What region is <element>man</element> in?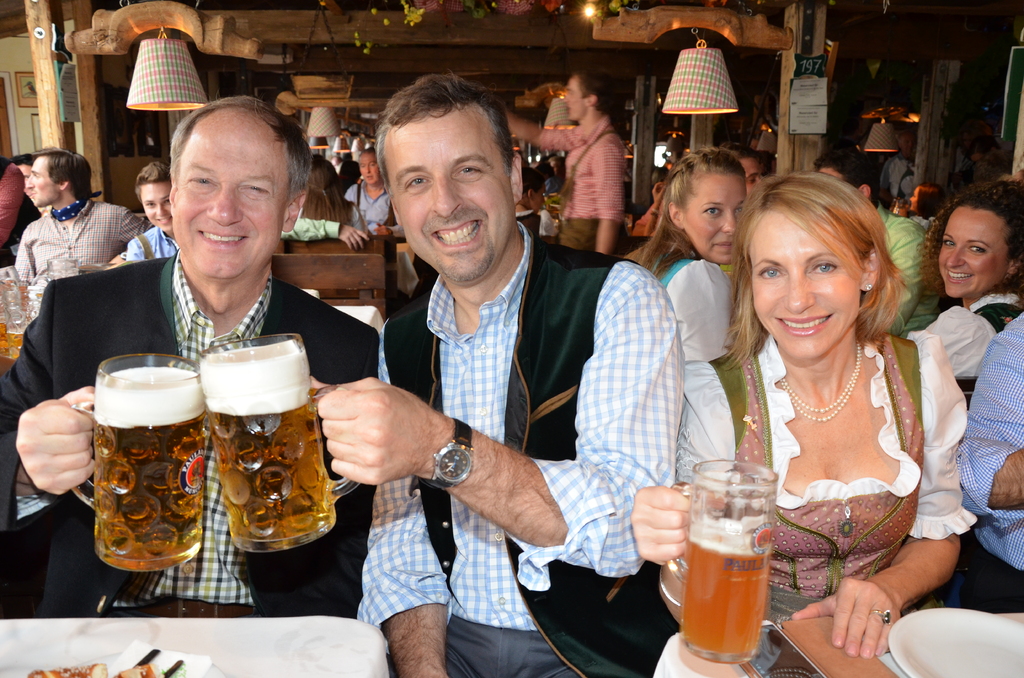
rect(815, 146, 941, 339).
